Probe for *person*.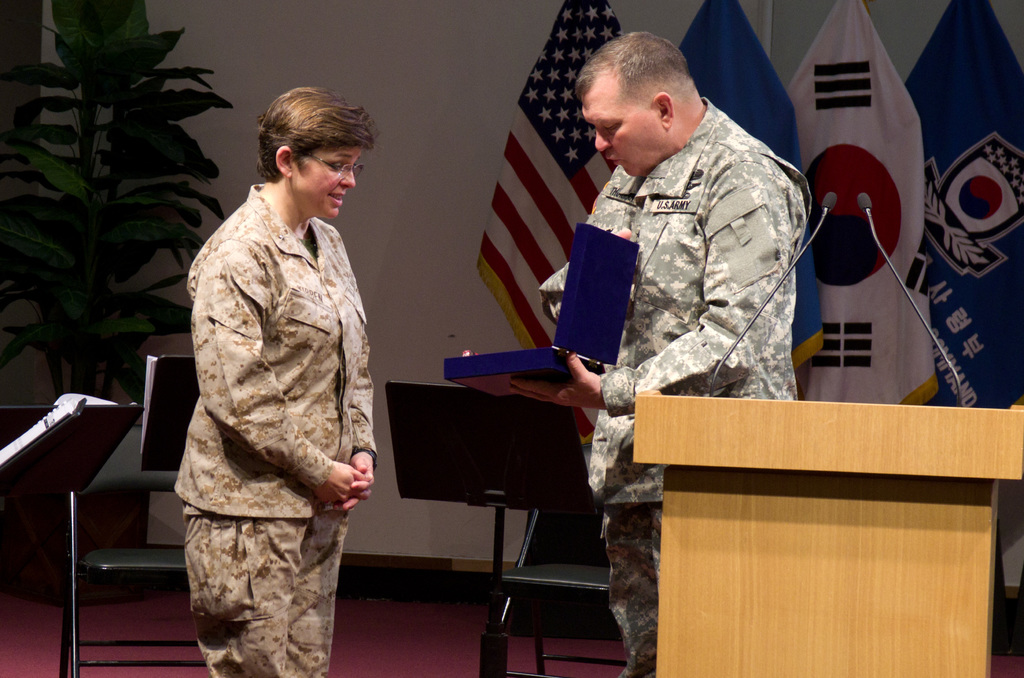
Probe result: l=534, t=33, r=813, b=677.
